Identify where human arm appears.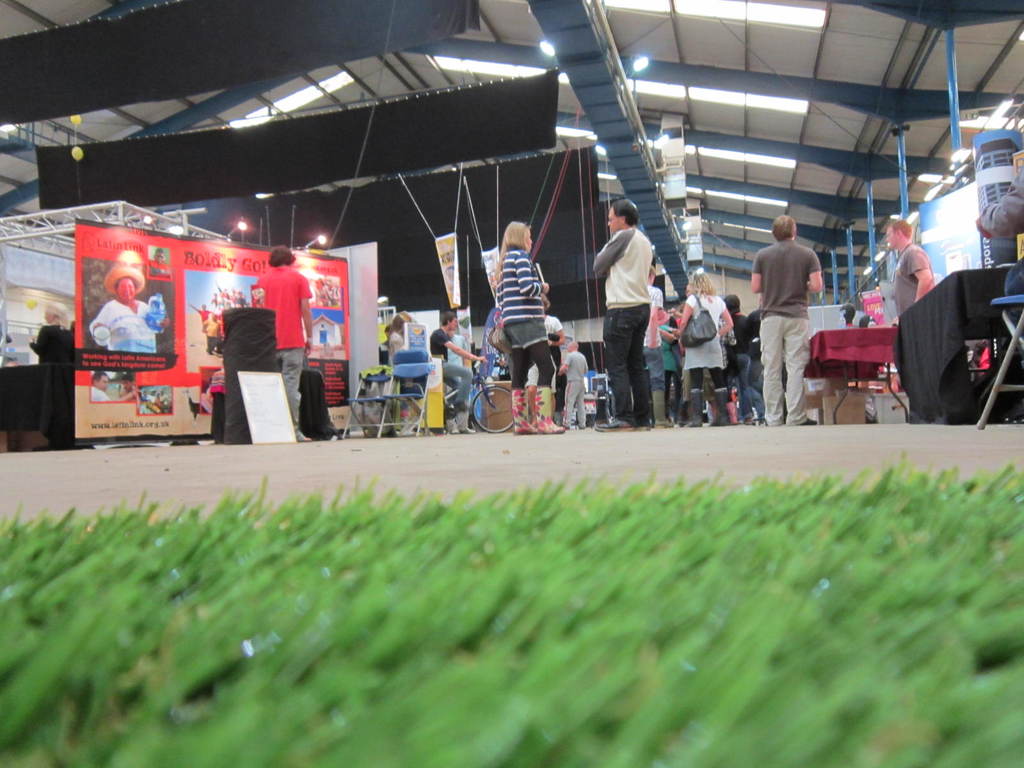
Appears at detection(804, 244, 831, 297).
